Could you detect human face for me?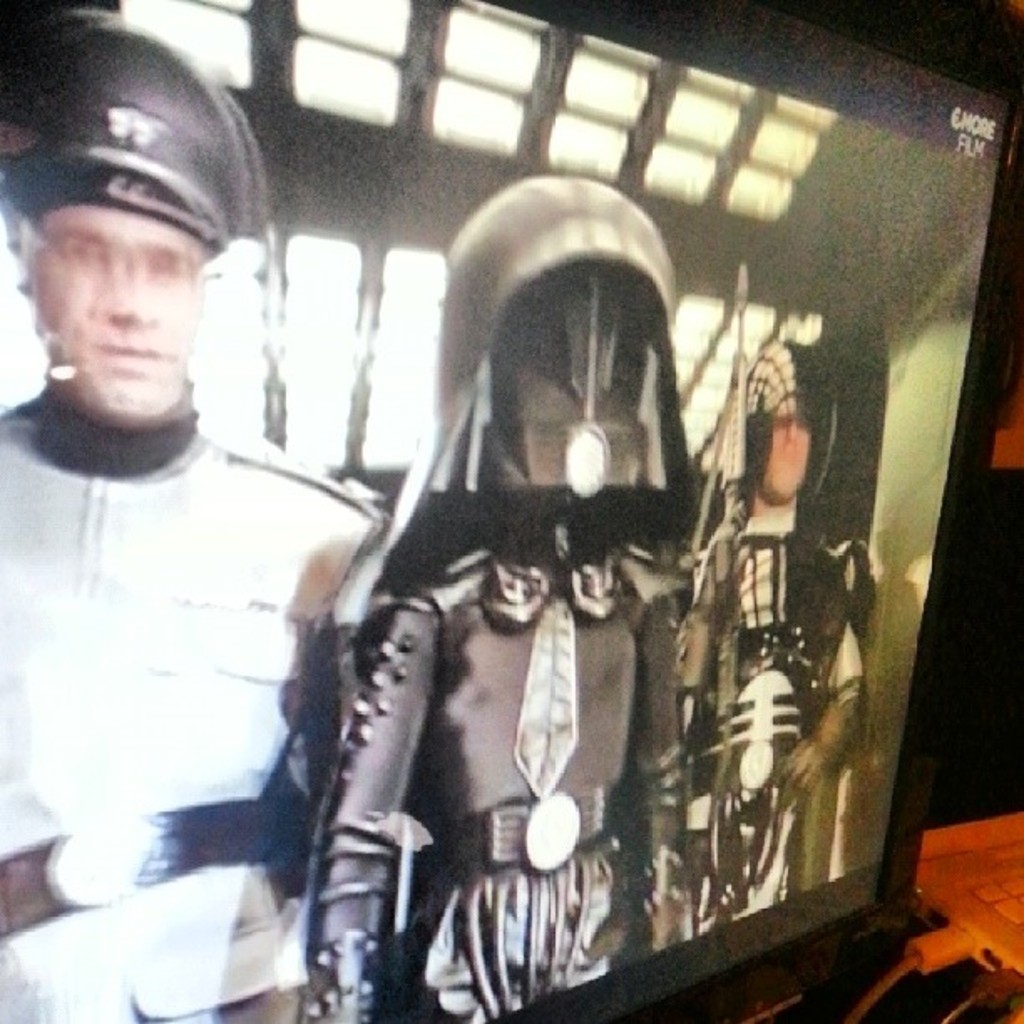
Detection result: [x1=20, y1=209, x2=216, y2=415].
